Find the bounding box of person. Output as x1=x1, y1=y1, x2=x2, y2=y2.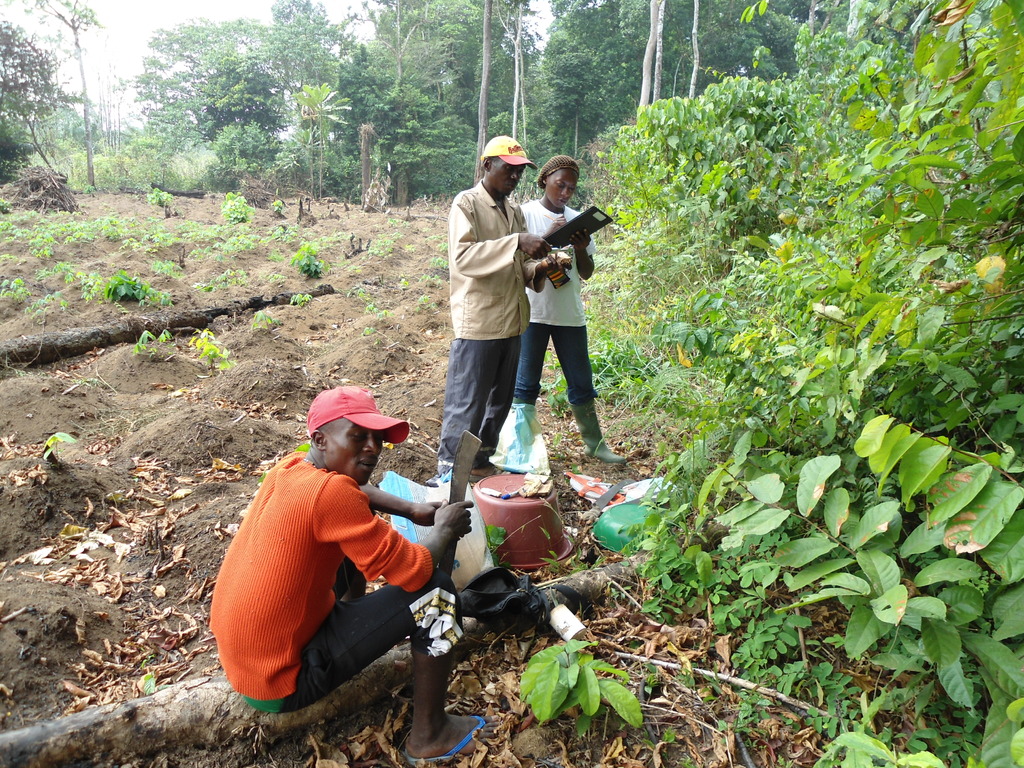
x1=515, y1=159, x2=623, y2=468.
